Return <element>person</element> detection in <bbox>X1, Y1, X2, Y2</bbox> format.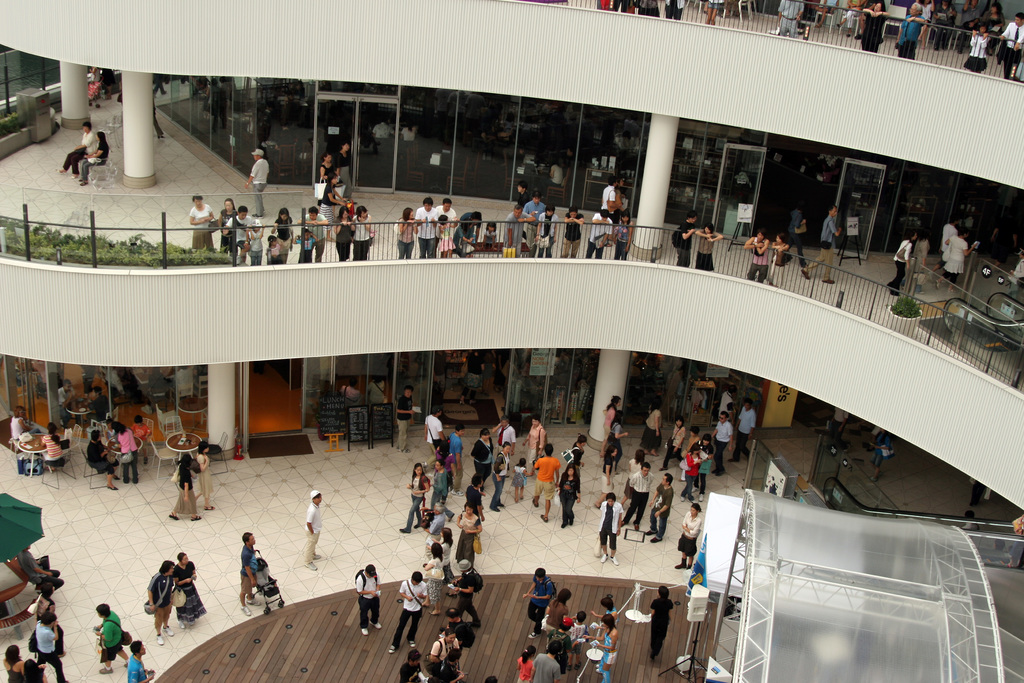
<bbox>301, 193, 330, 259</bbox>.
